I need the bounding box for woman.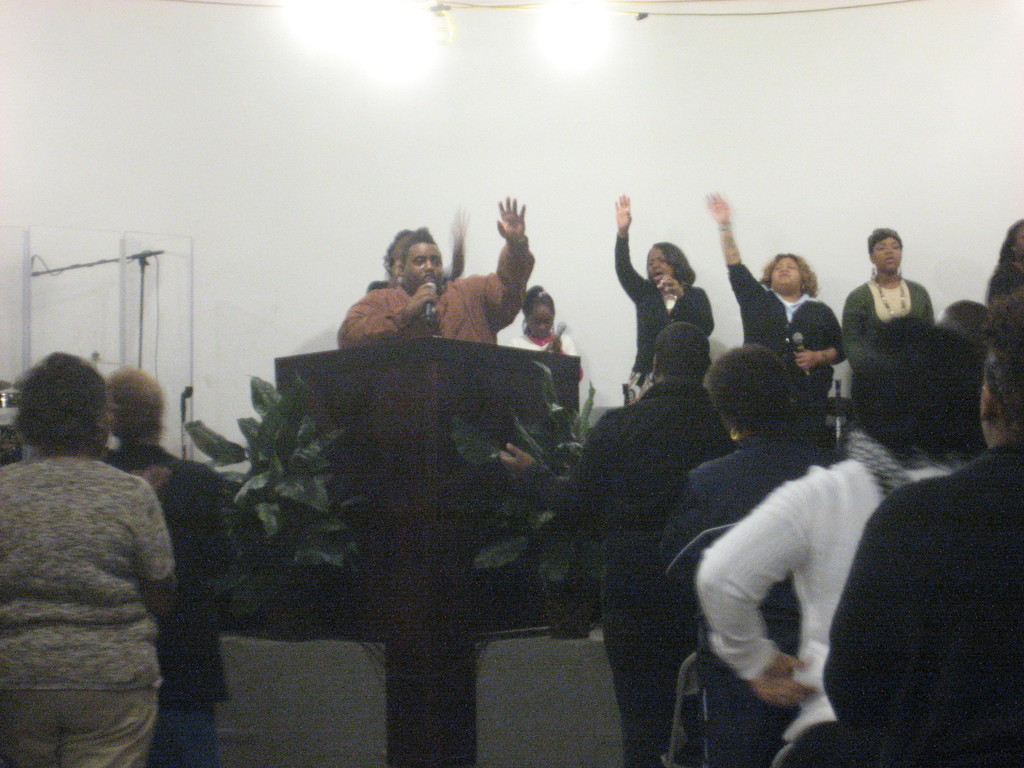
Here it is: (left=695, top=314, right=969, bottom=767).
